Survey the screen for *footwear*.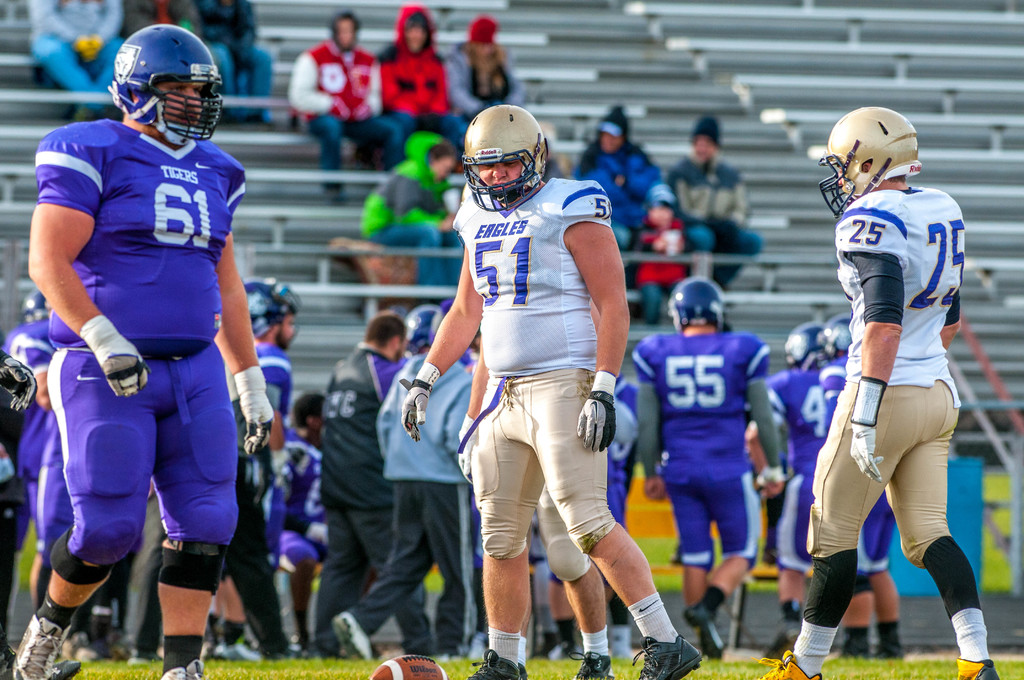
Survey found: box(131, 647, 153, 665).
